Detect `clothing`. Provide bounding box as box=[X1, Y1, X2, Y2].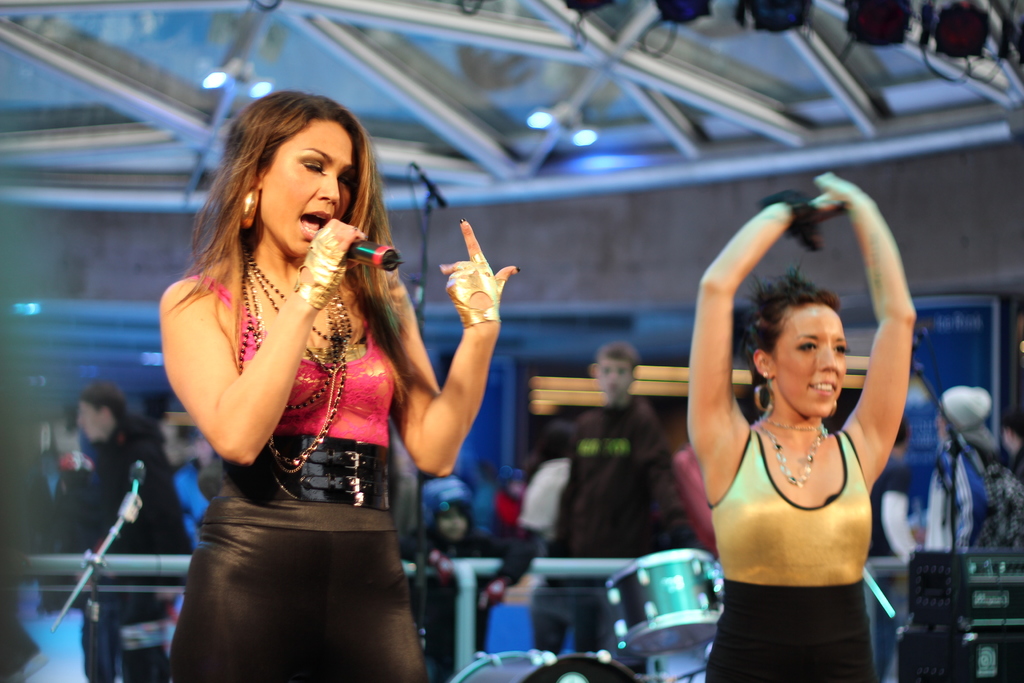
box=[702, 429, 880, 682].
